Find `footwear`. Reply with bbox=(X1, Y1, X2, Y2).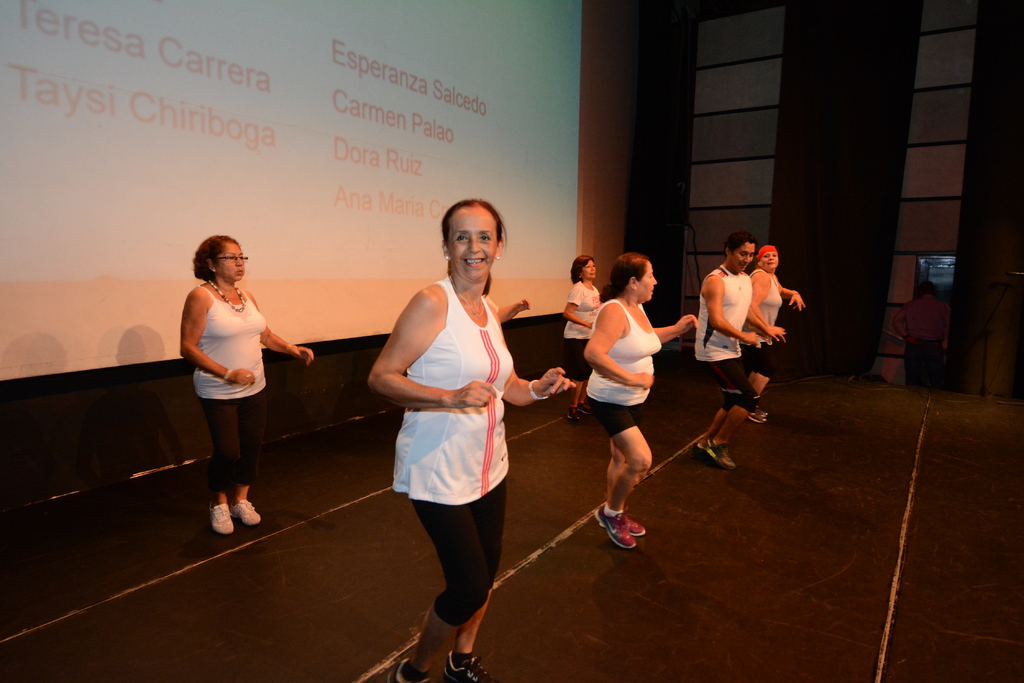
bbox=(594, 502, 636, 547).
